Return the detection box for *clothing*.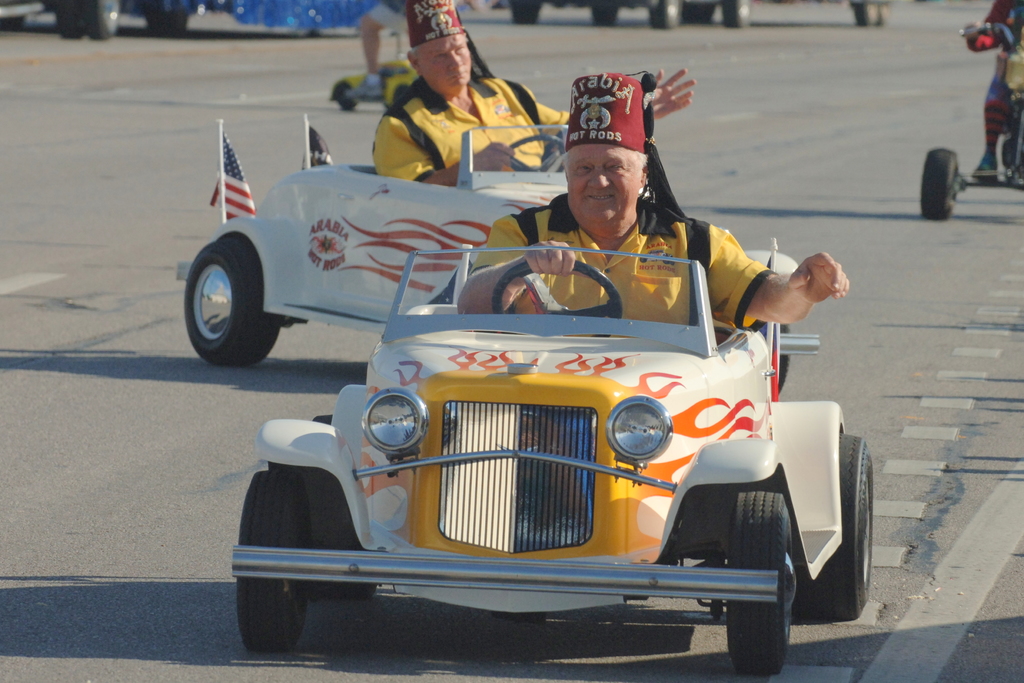
(left=358, top=53, right=561, bottom=170).
